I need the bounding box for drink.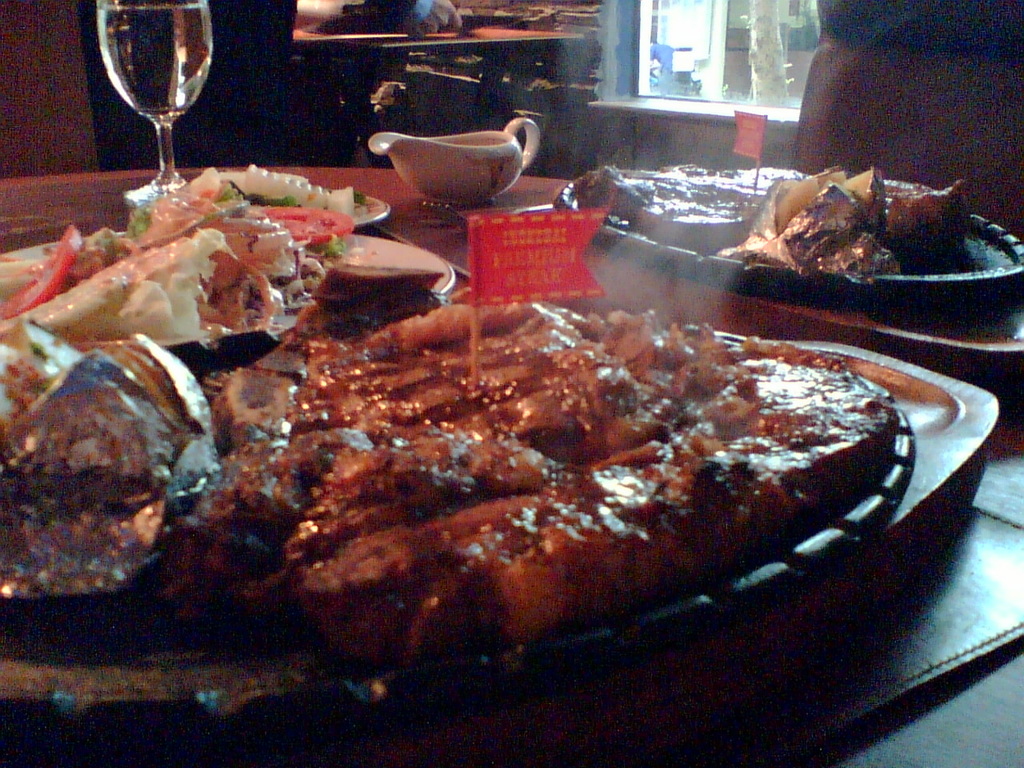
Here it is: <bbox>93, 5, 215, 121</bbox>.
